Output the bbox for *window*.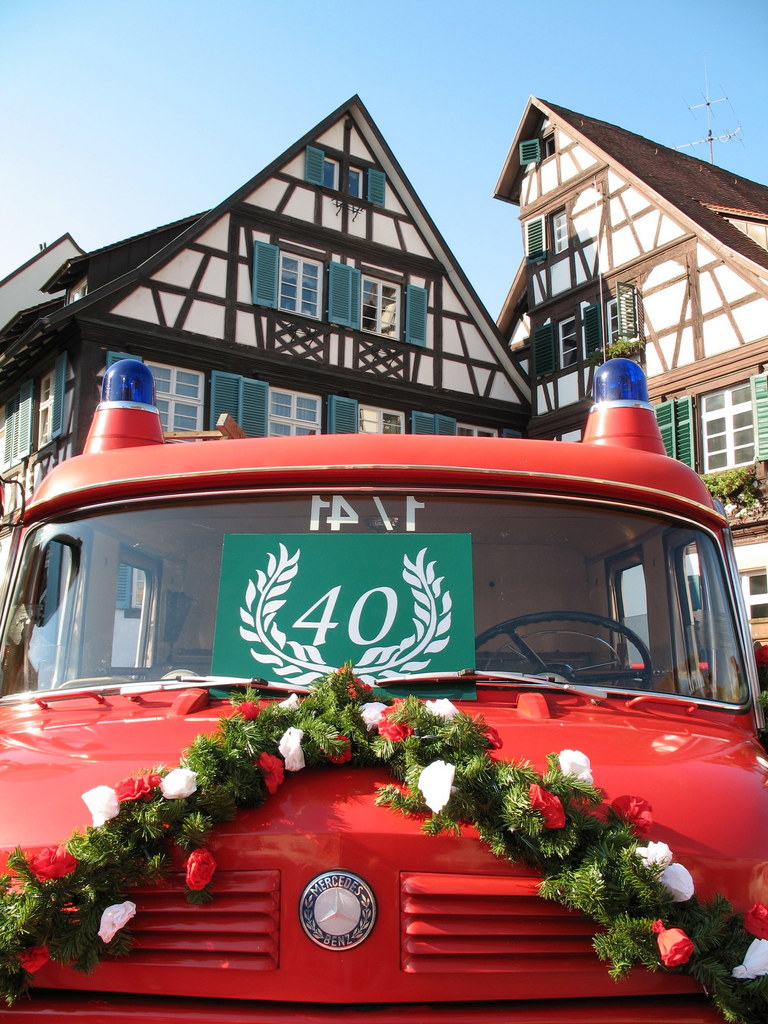
Rect(538, 139, 558, 161).
